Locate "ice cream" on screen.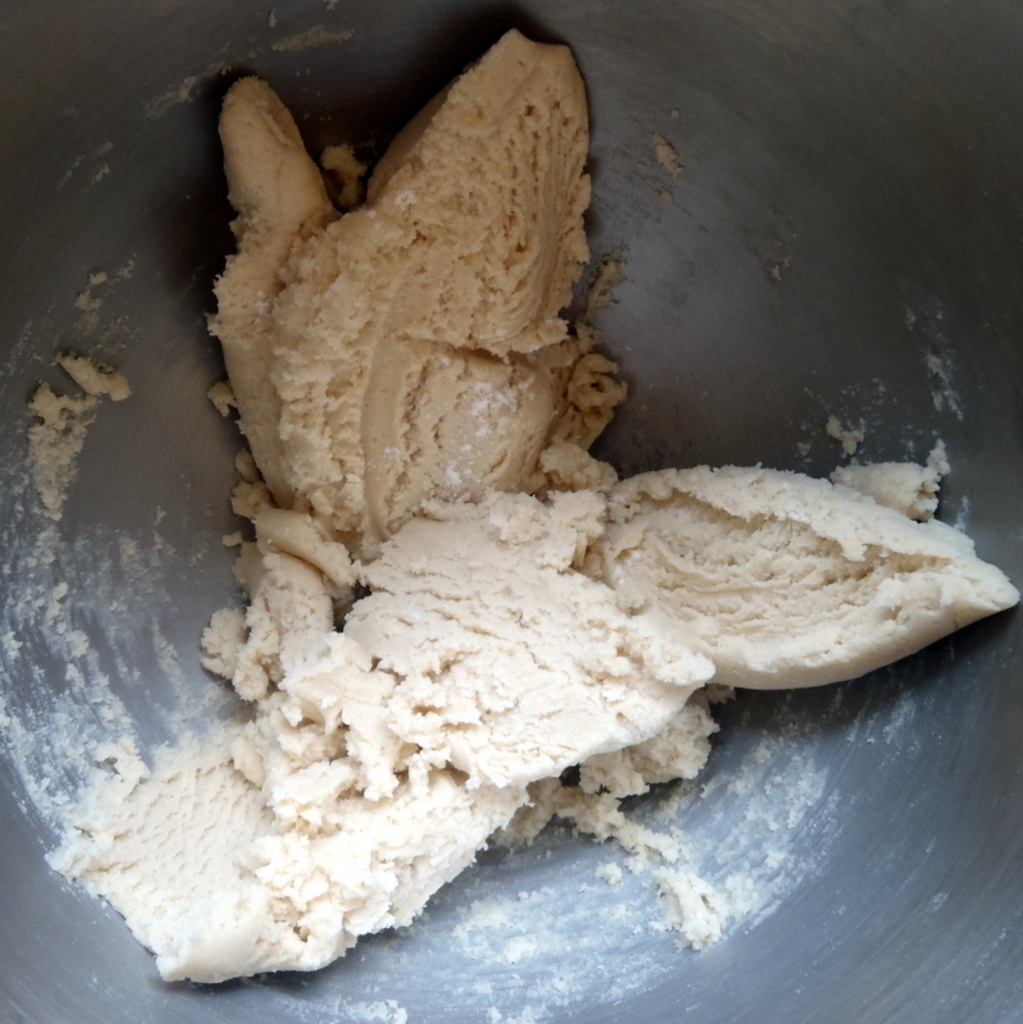
On screen at x1=88 y1=114 x2=910 y2=979.
